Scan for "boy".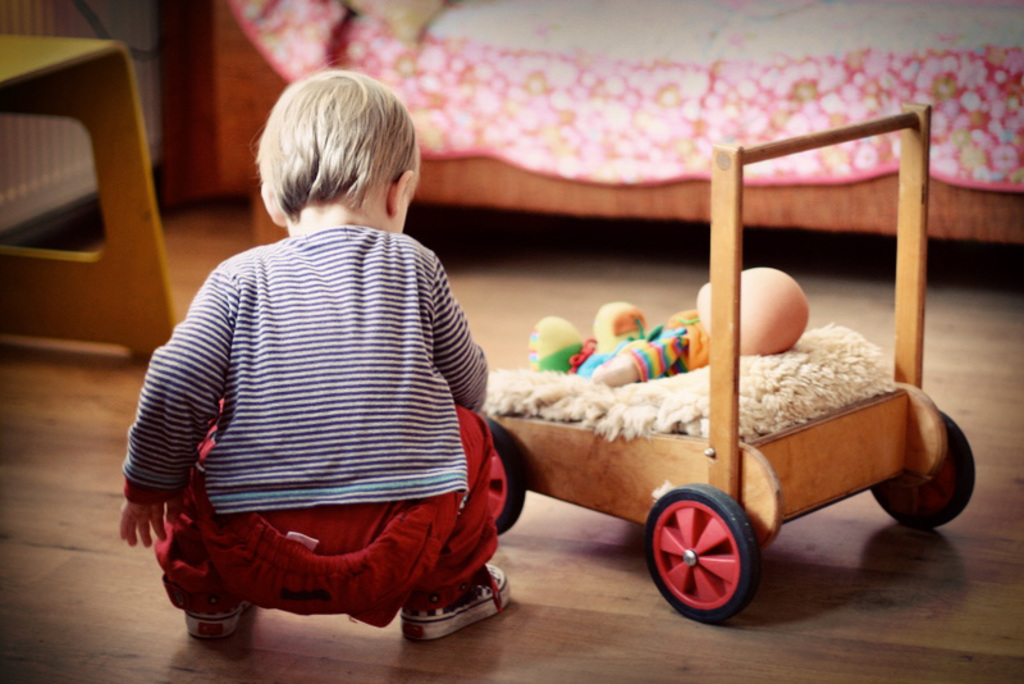
Scan result: 116 61 515 640.
